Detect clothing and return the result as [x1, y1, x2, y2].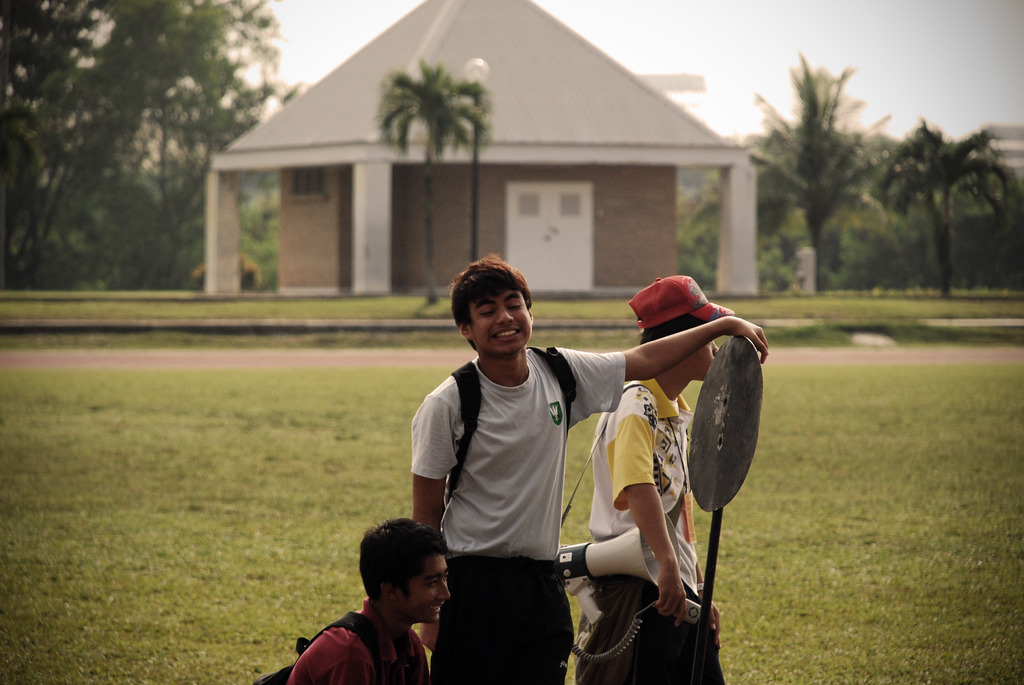
[585, 377, 717, 681].
